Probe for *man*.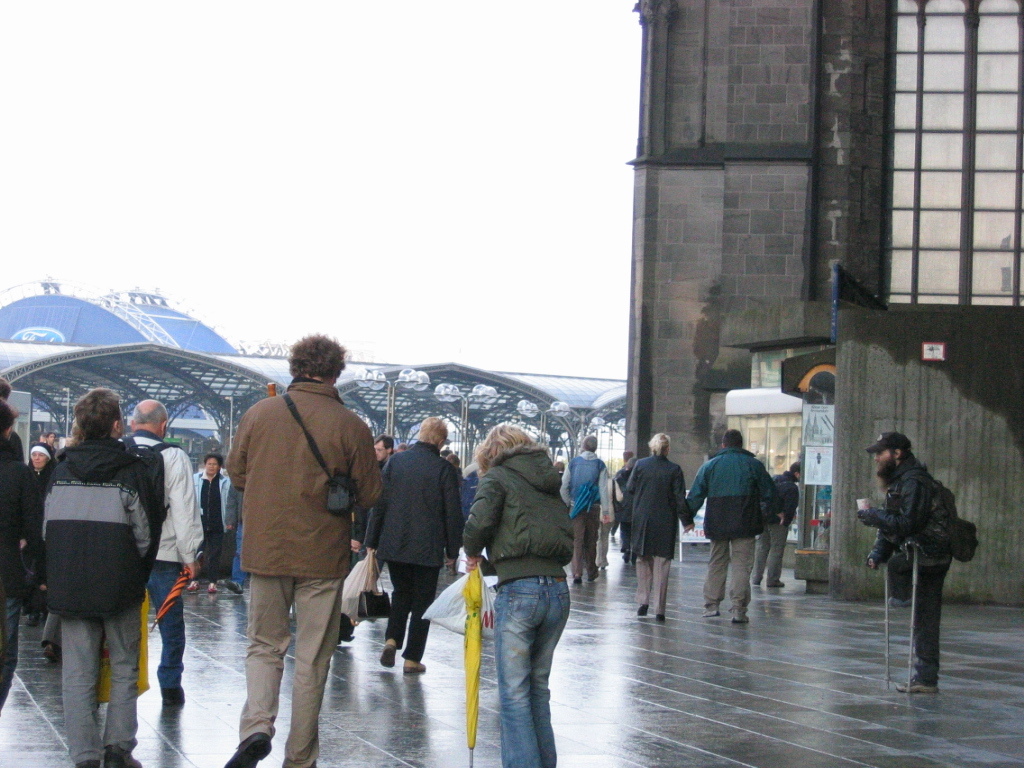
Probe result: bbox(680, 427, 788, 621).
